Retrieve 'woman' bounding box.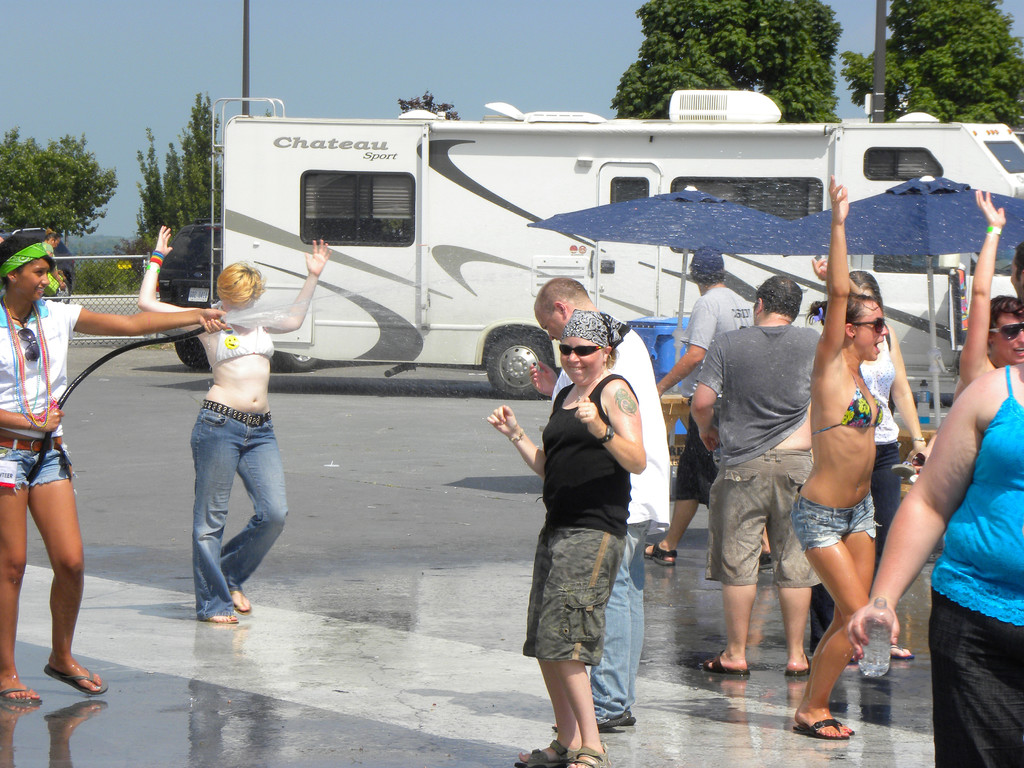
Bounding box: bbox(812, 268, 936, 659).
